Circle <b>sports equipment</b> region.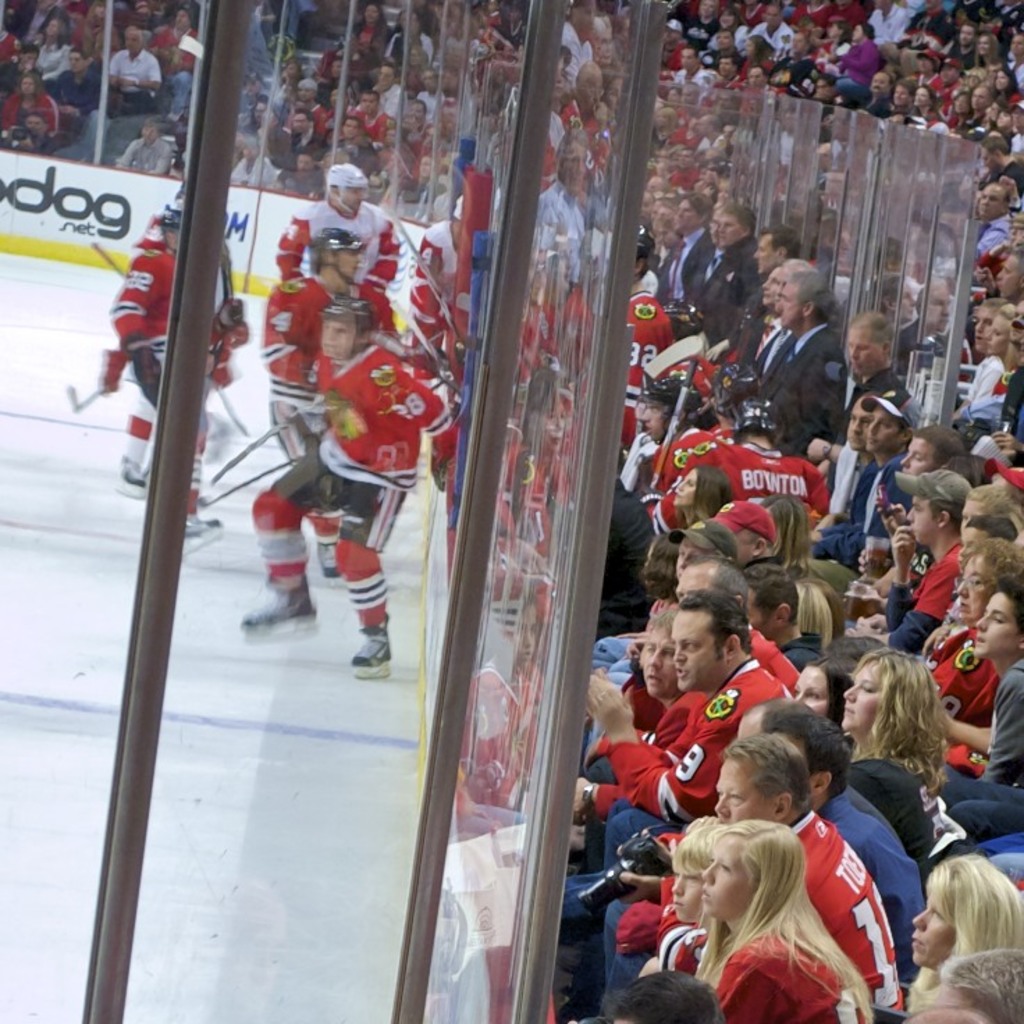
Region: select_region(217, 378, 250, 437).
